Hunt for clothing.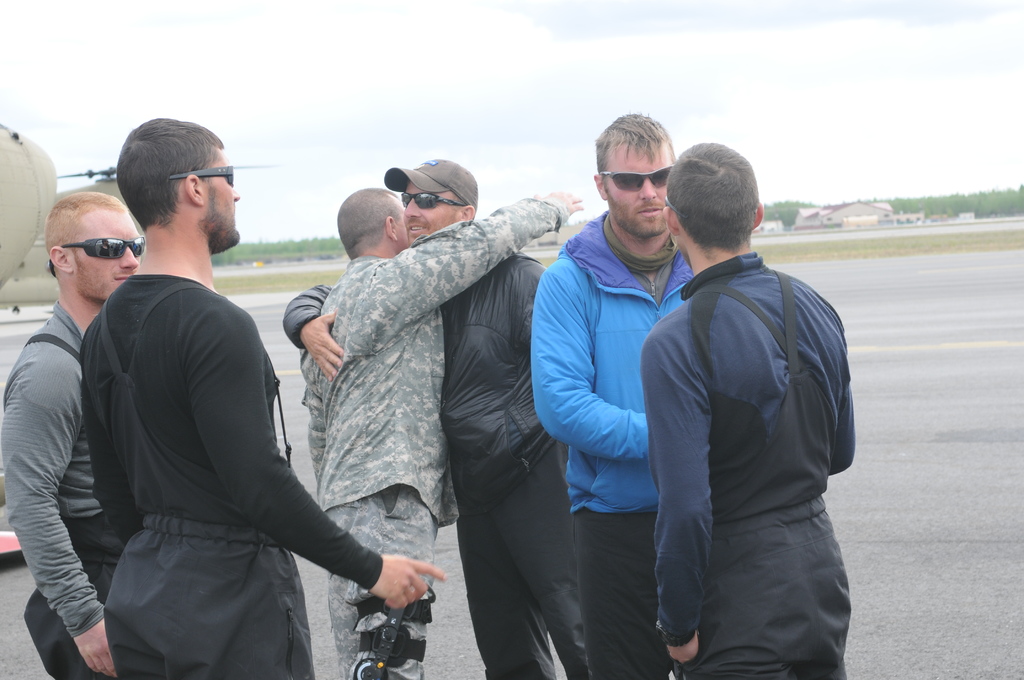
Hunted down at (0, 316, 125, 679).
